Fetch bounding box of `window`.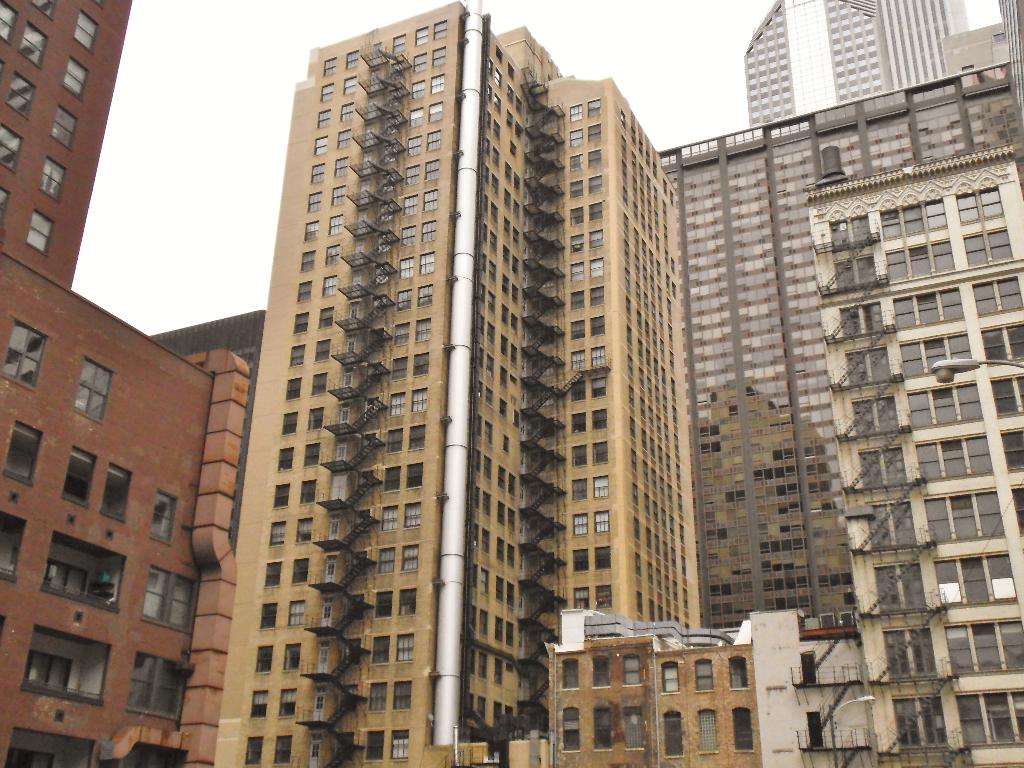
Bbox: [63, 59, 90, 93].
